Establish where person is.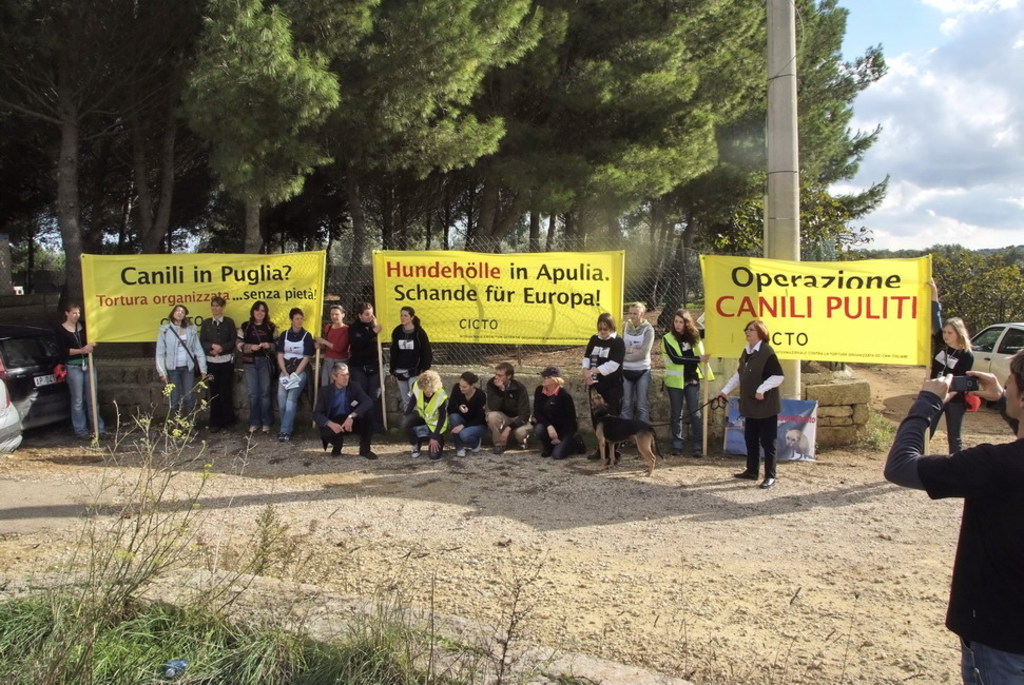
Established at [195, 294, 240, 426].
